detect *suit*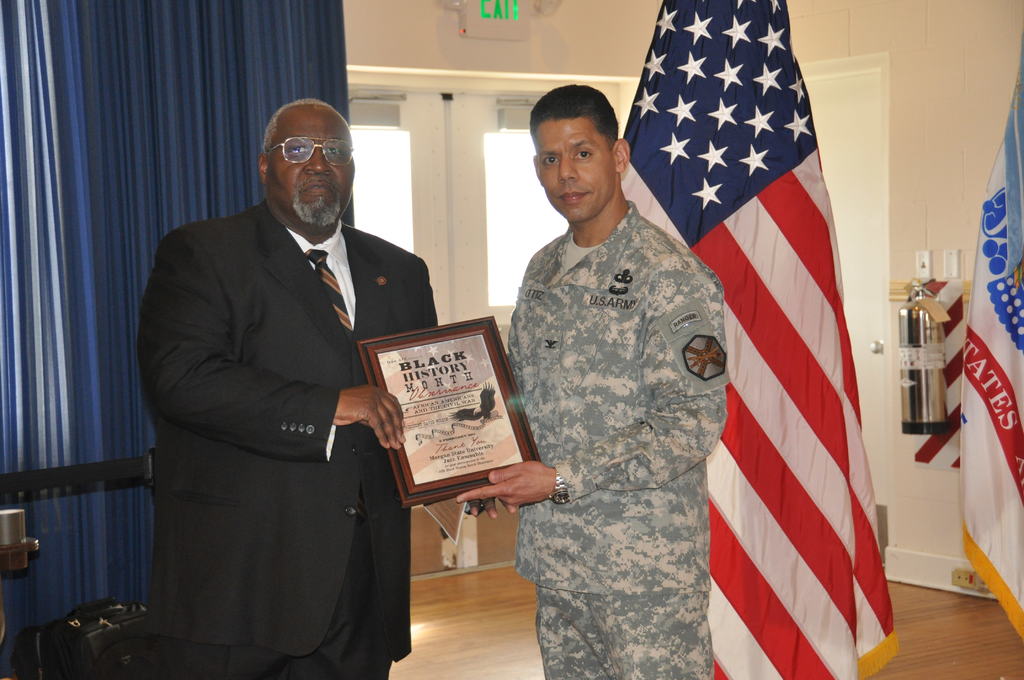
138,201,440,679
